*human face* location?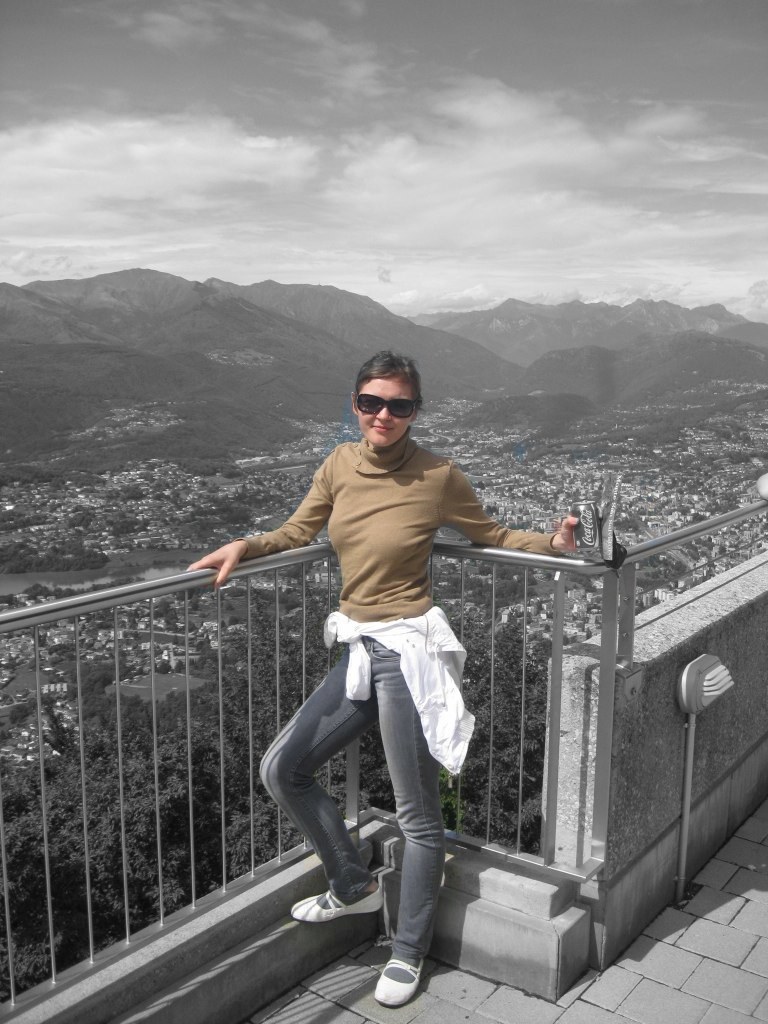
(x1=353, y1=376, x2=416, y2=445)
